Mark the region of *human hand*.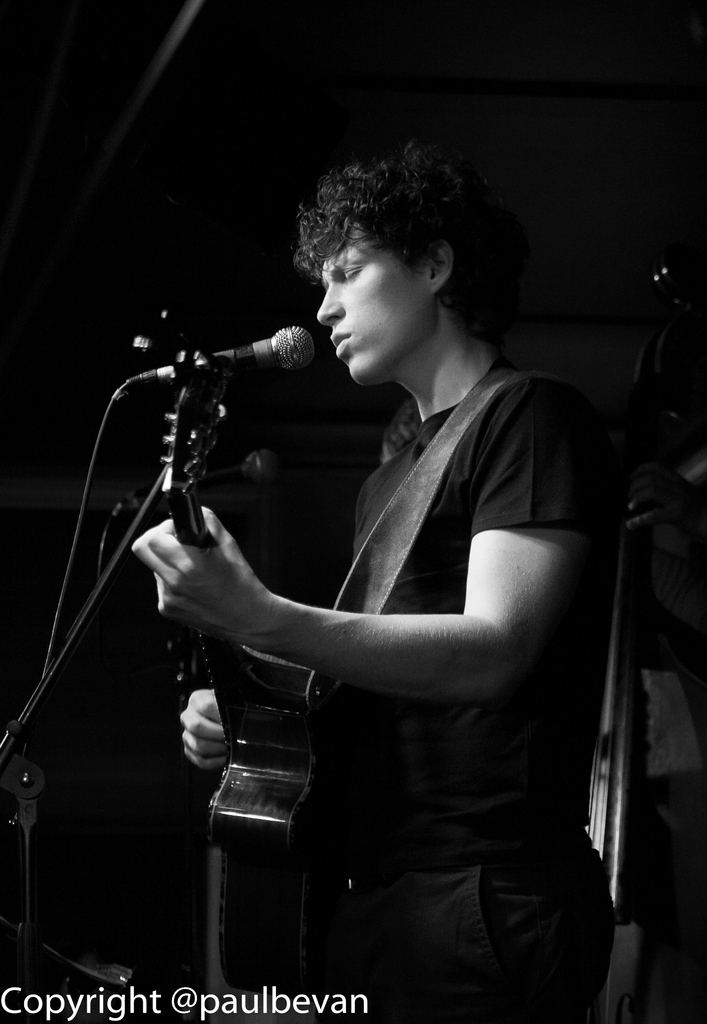
Region: [115,504,294,653].
